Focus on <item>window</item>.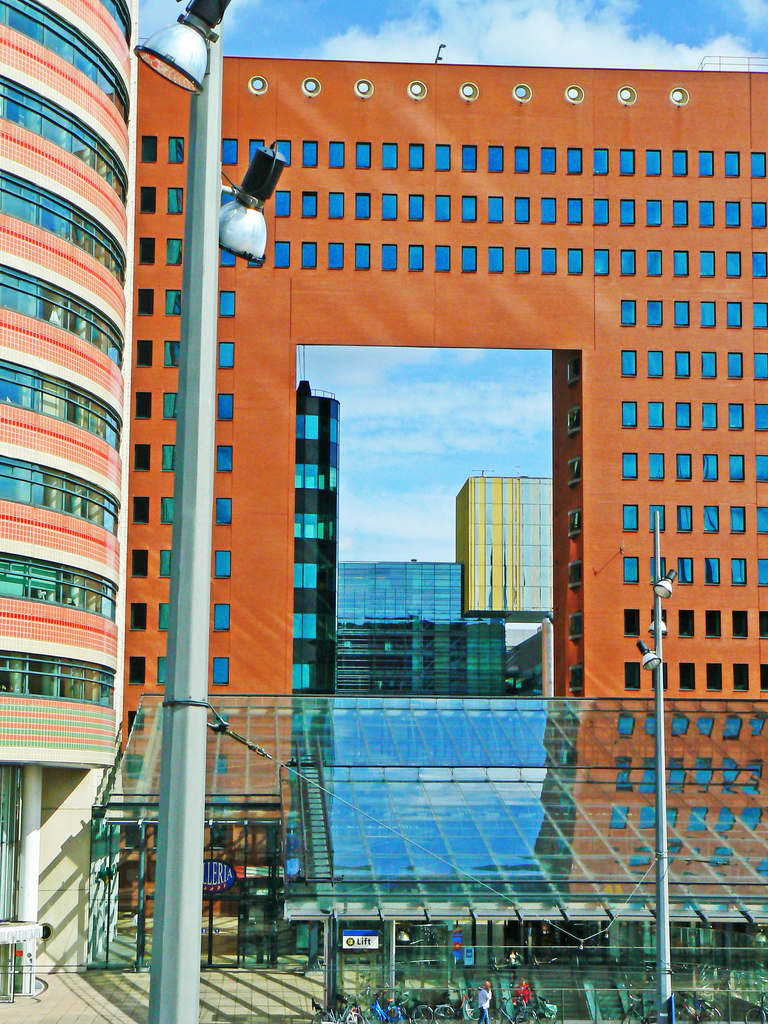
Focused at region(757, 553, 767, 584).
